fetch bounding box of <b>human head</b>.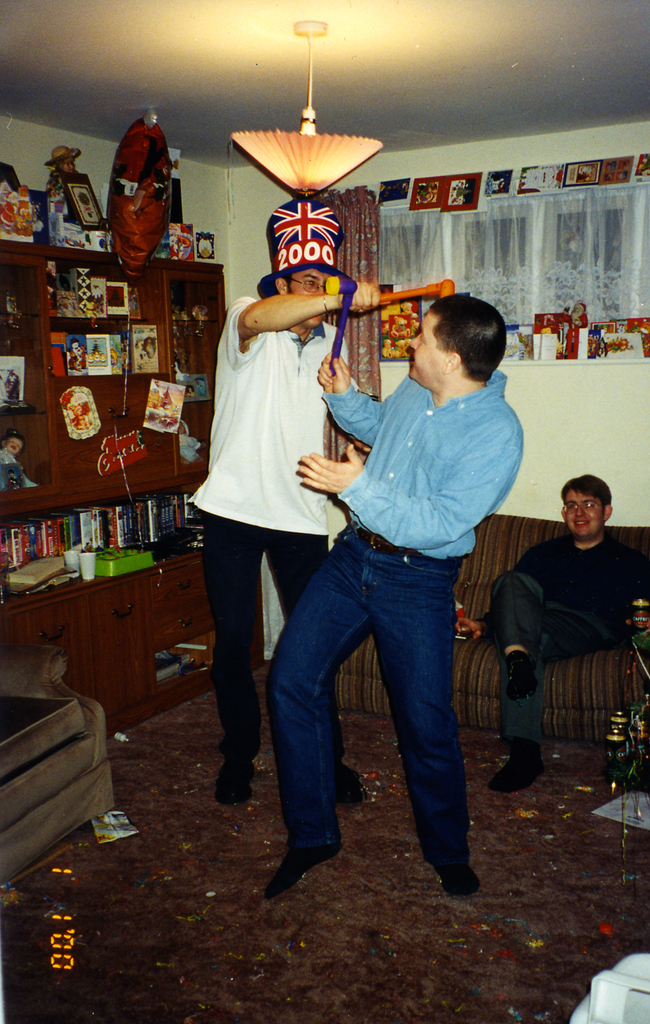
Bbox: box(3, 427, 25, 455).
